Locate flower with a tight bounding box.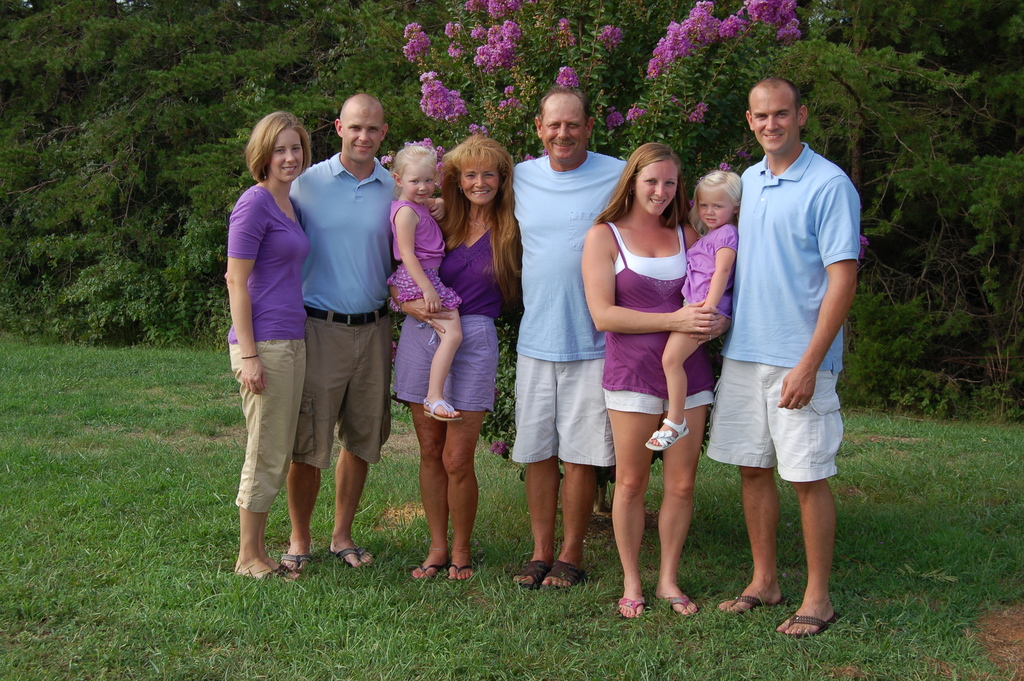
<box>600,25,624,50</box>.
